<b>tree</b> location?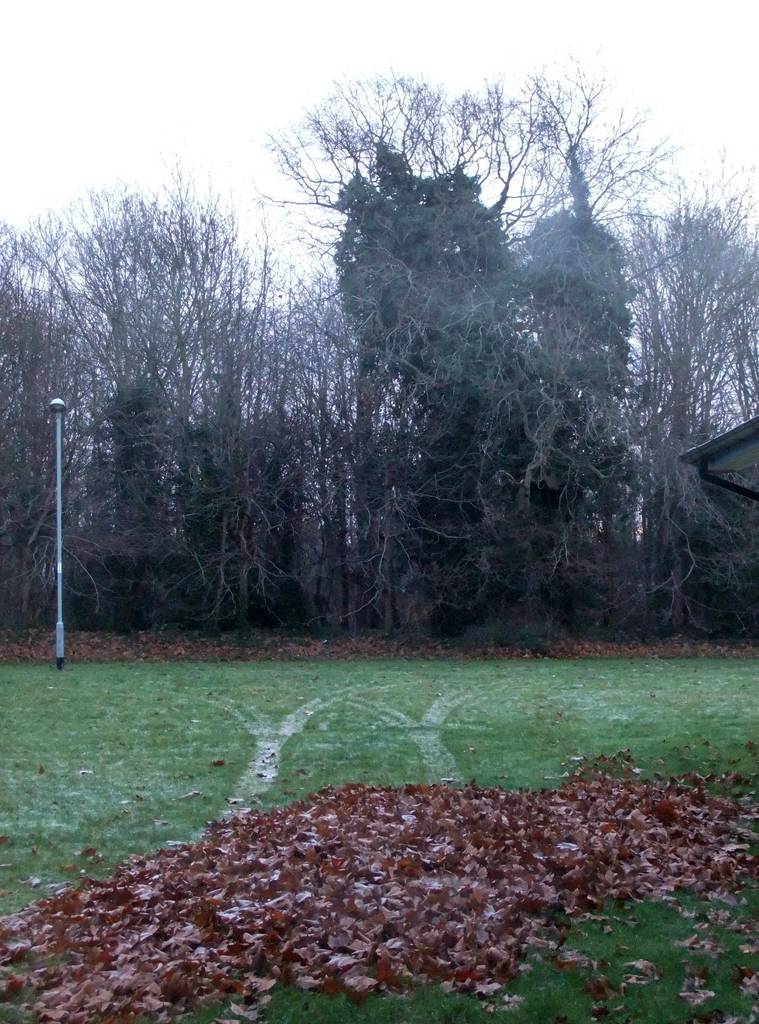
(left=0, top=70, right=753, bottom=656)
